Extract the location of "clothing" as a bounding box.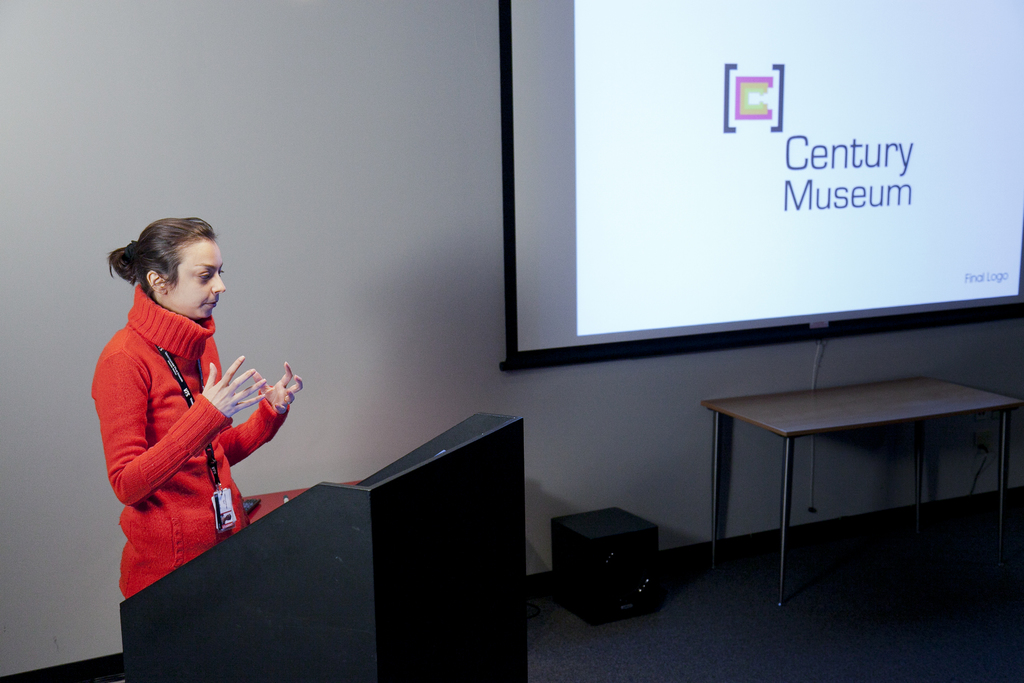
crop(99, 284, 279, 589).
